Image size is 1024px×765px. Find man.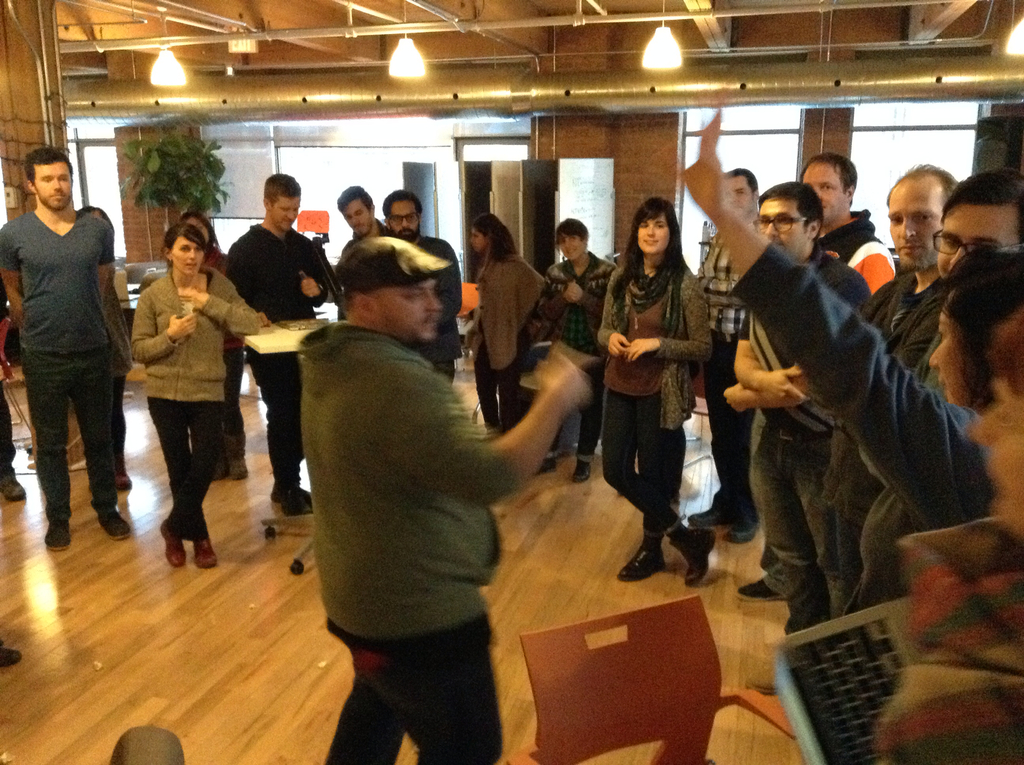
bbox(338, 186, 392, 255).
